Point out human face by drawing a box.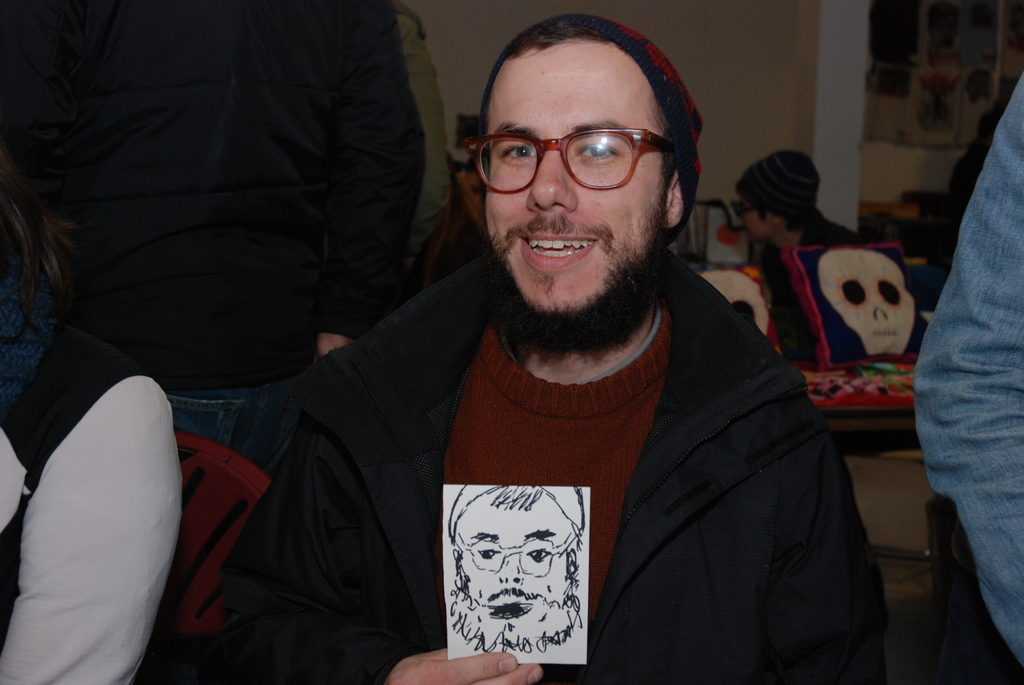
BBox(484, 43, 664, 316).
